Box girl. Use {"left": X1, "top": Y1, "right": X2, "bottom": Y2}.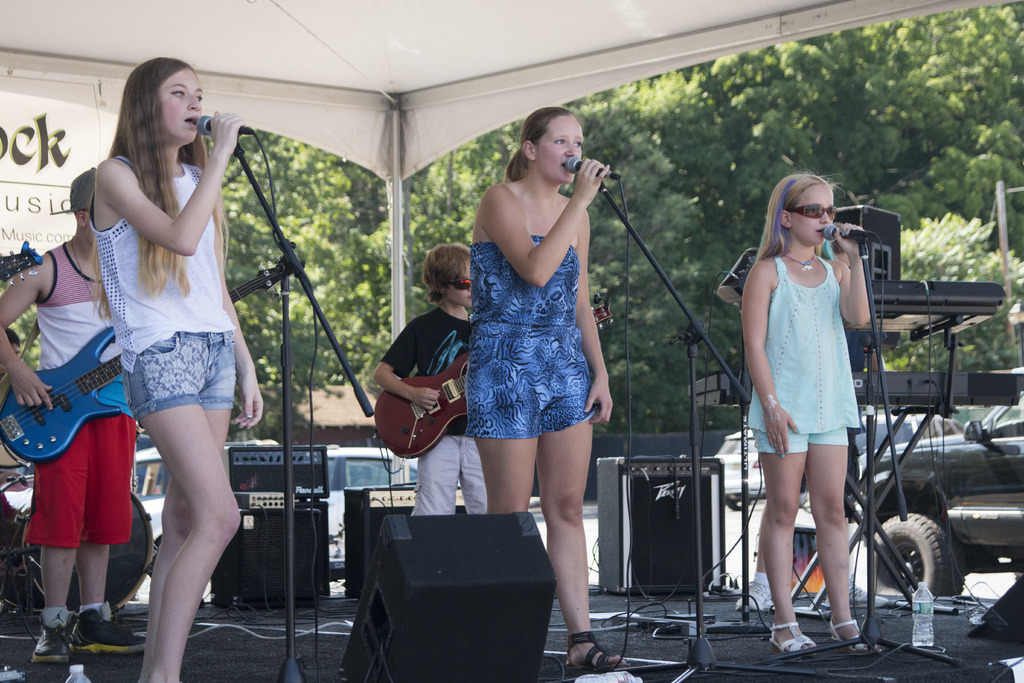
{"left": 89, "top": 52, "right": 264, "bottom": 682}.
